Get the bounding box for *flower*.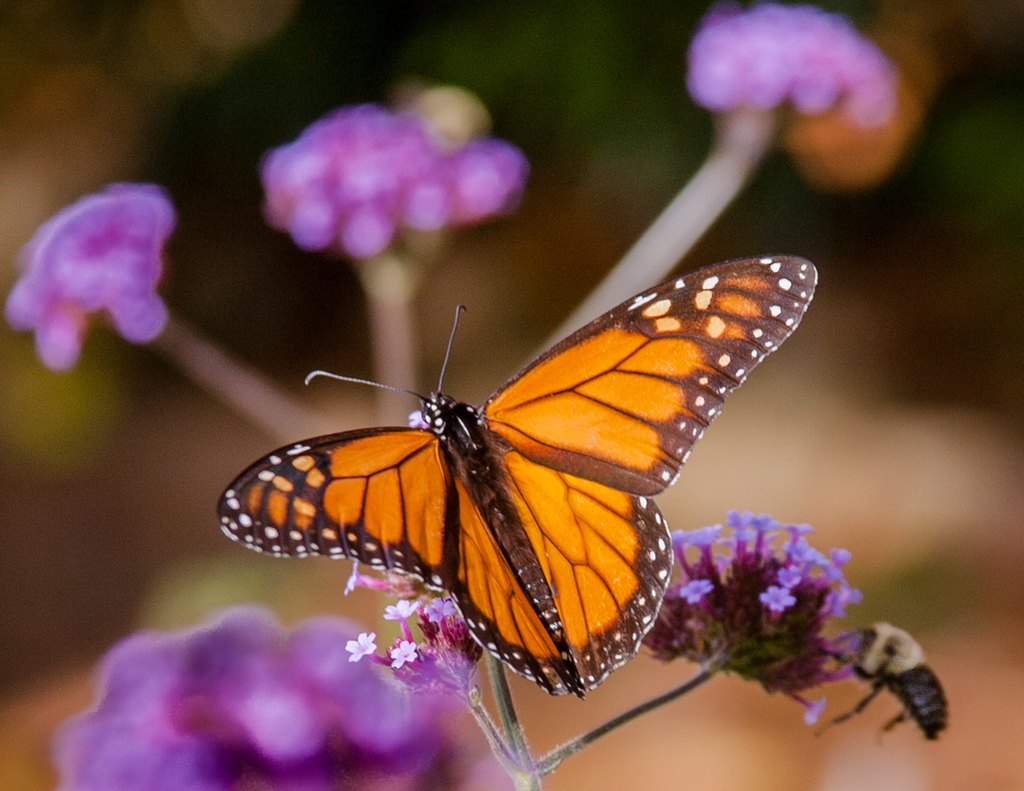
0,186,181,366.
